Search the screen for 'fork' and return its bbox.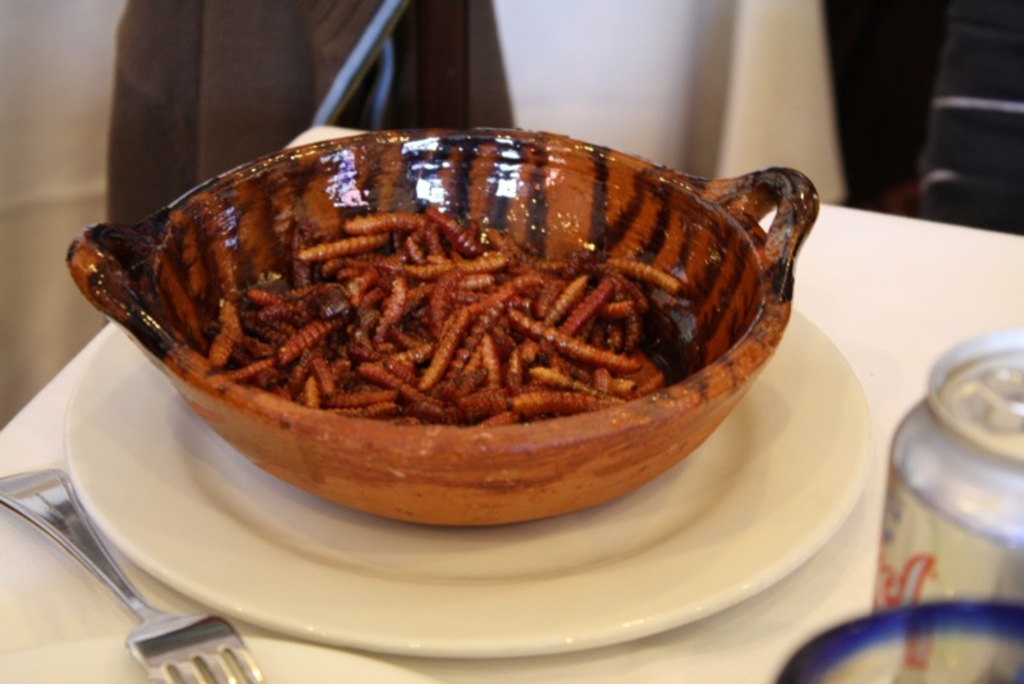
Found: 24:468:210:671.
